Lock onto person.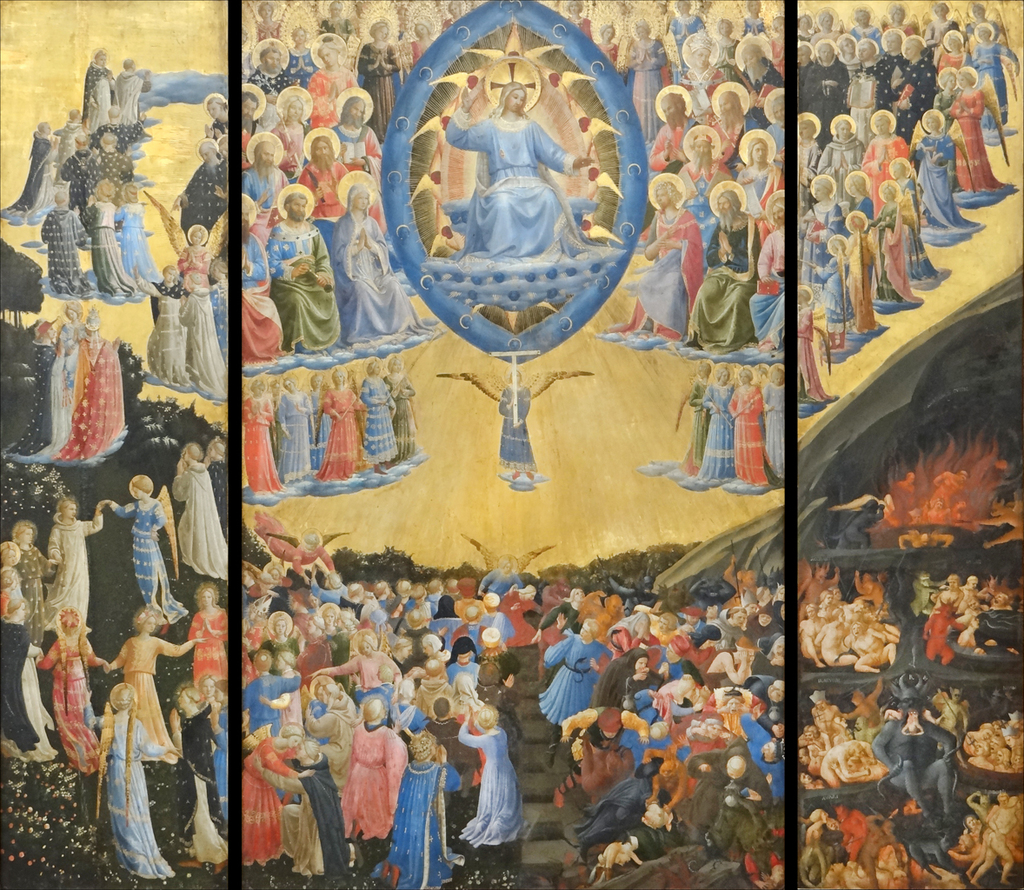
Locked: left=110, top=468, right=167, bottom=605.
